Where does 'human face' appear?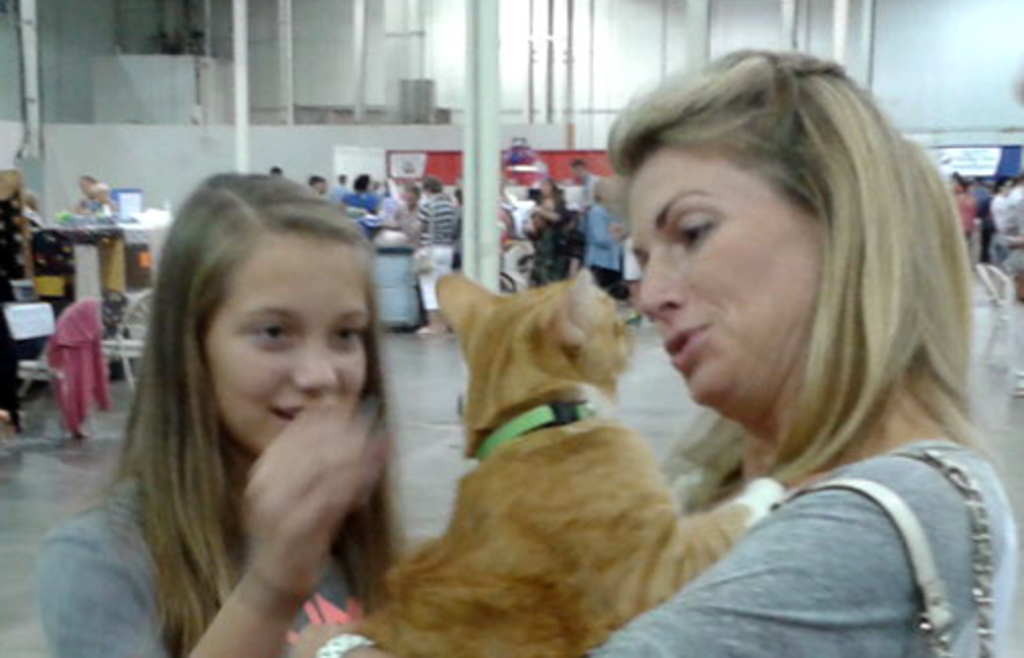
Appears at left=207, top=240, right=372, bottom=457.
